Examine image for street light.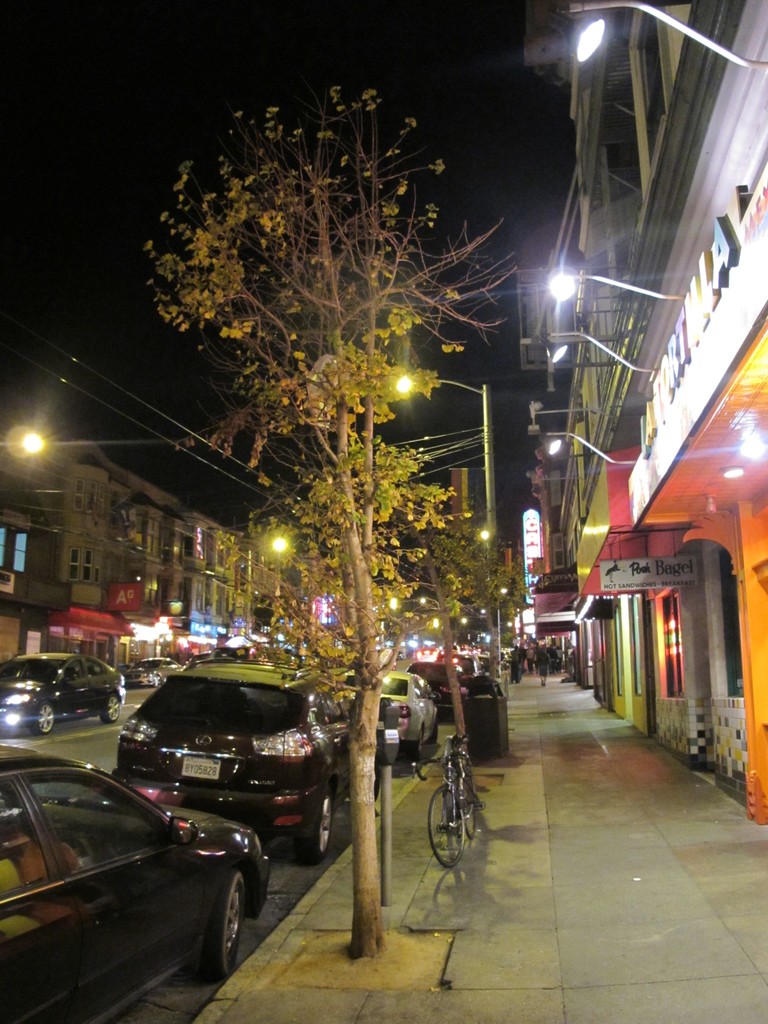
Examination result: region(462, 615, 470, 629).
